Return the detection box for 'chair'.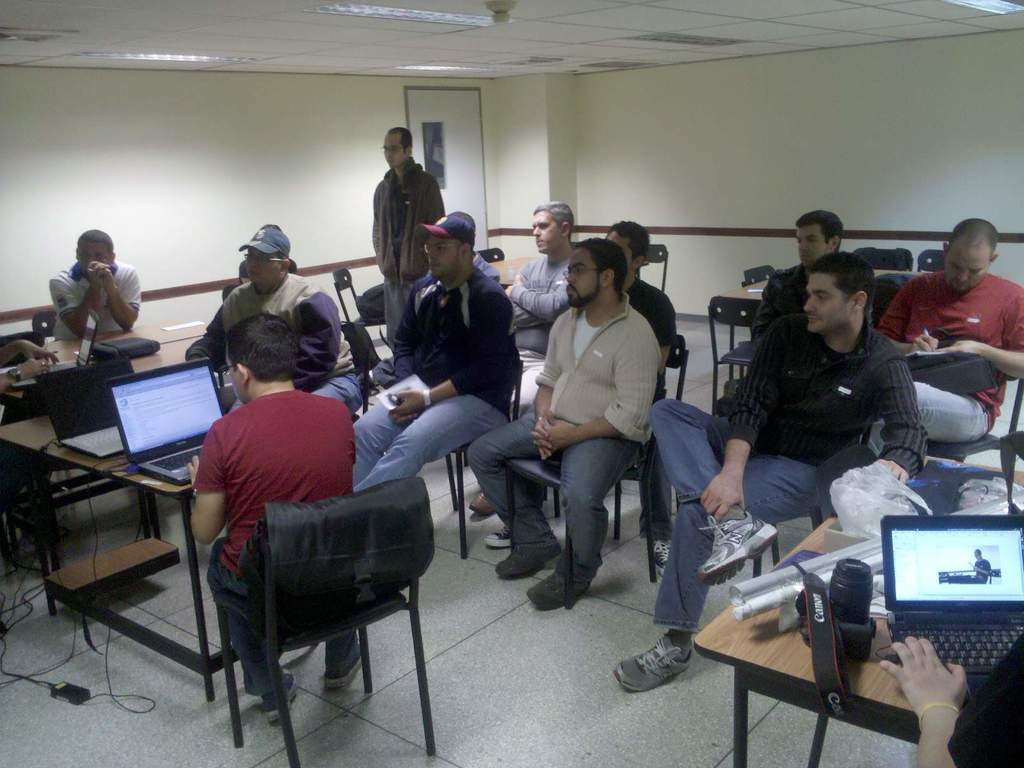
box=[851, 246, 911, 271].
